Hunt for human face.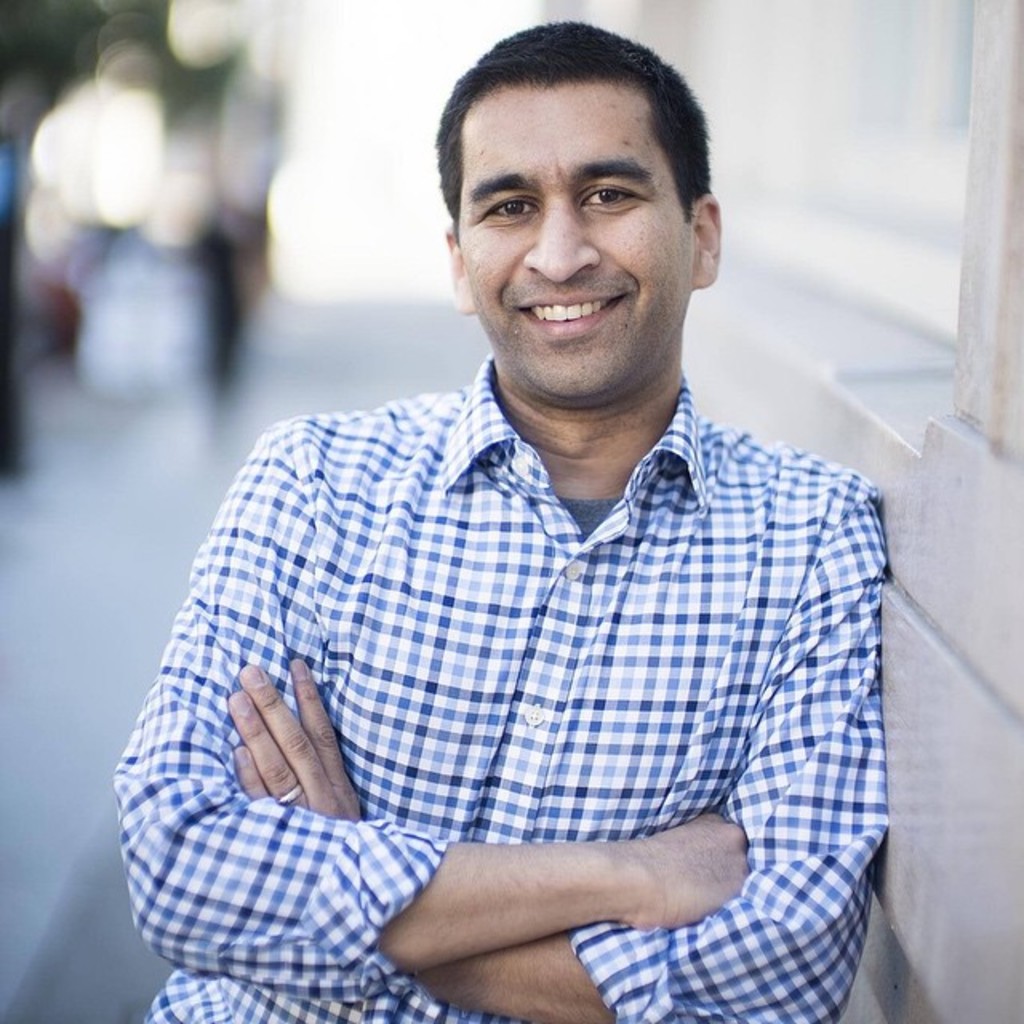
Hunted down at BBox(454, 74, 691, 392).
